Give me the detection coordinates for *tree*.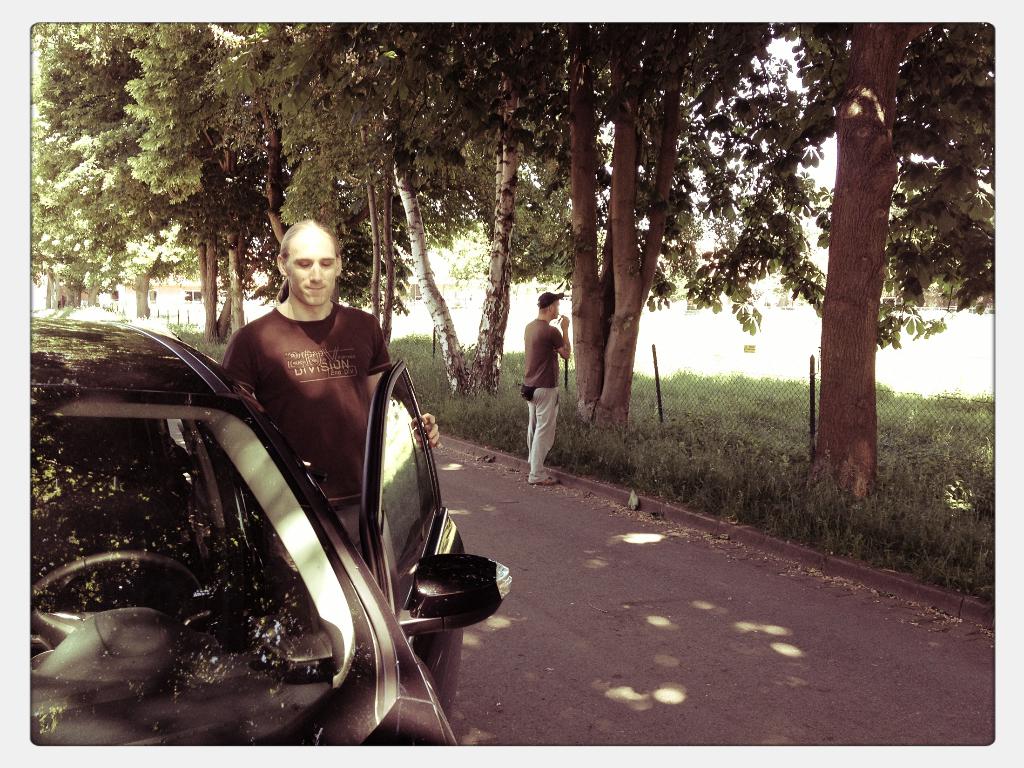
252 8 404 357.
